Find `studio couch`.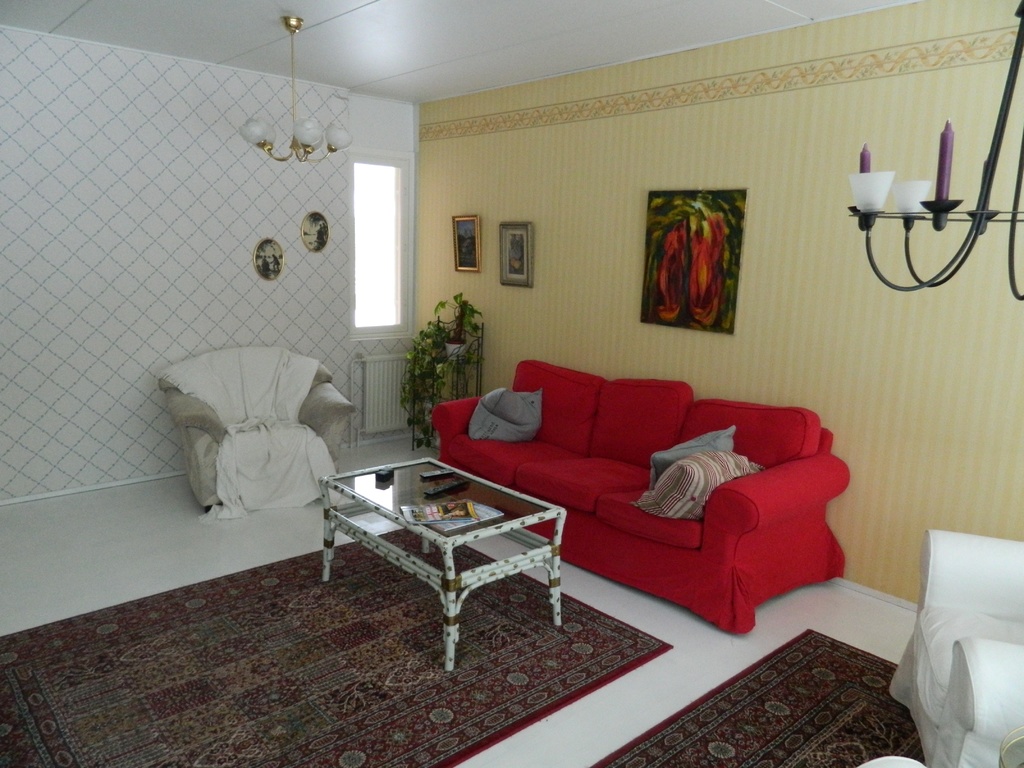
157,342,355,518.
